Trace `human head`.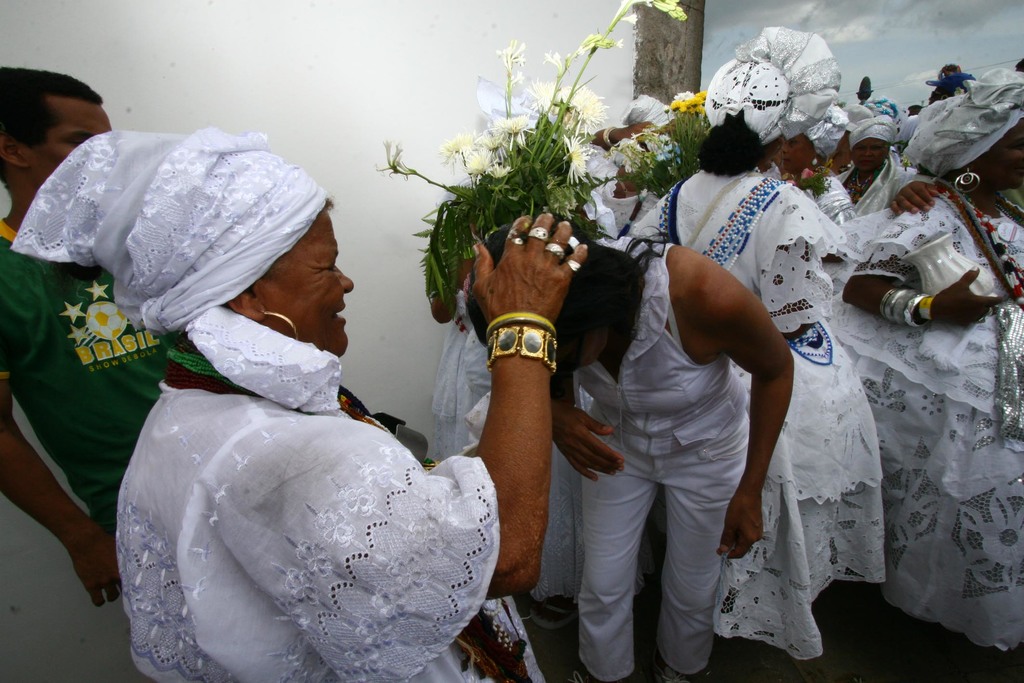
Traced to [463,213,645,372].
